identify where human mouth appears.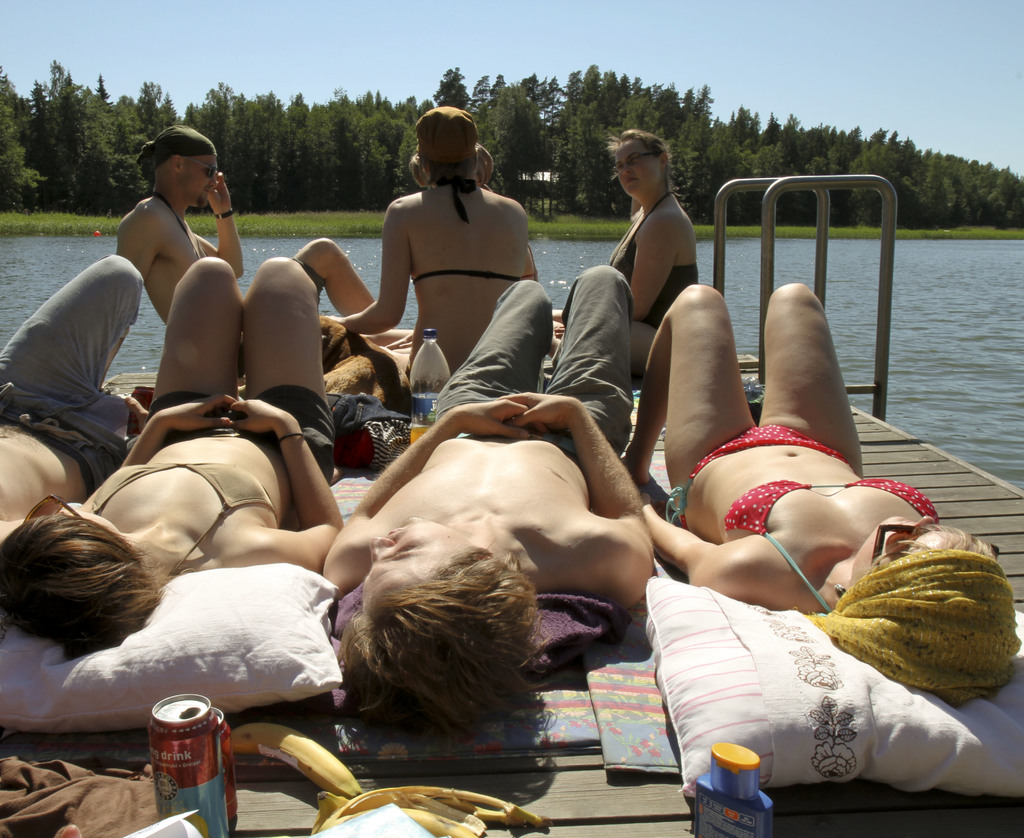
Appears at region(385, 526, 403, 537).
